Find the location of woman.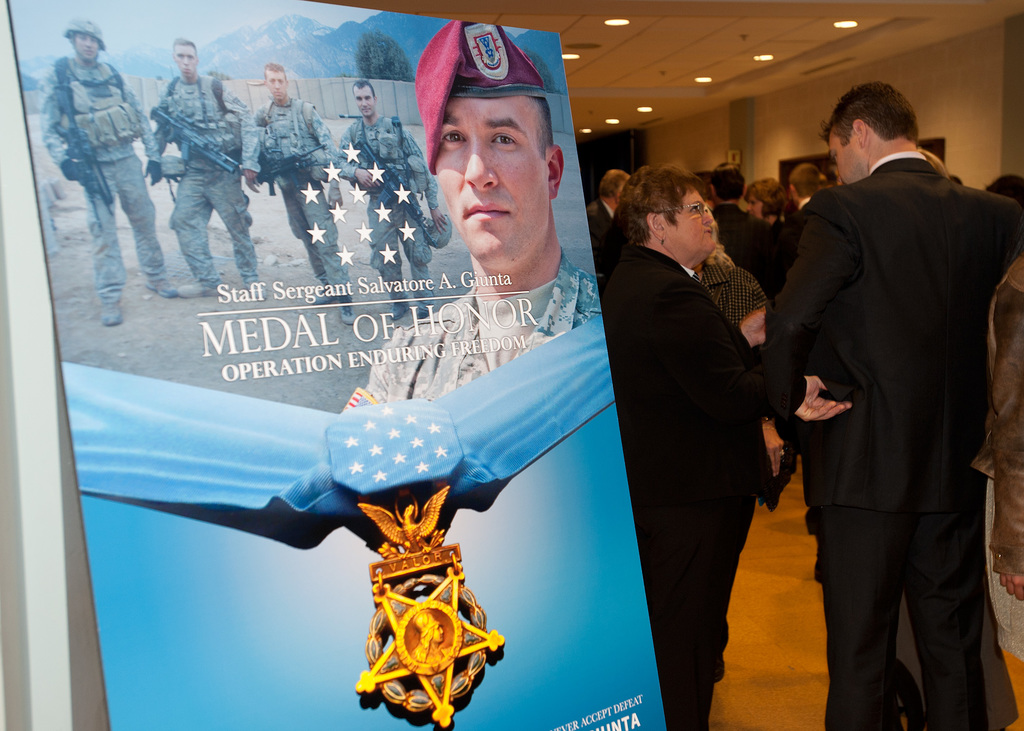
Location: bbox=(614, 150, 801, 714).
